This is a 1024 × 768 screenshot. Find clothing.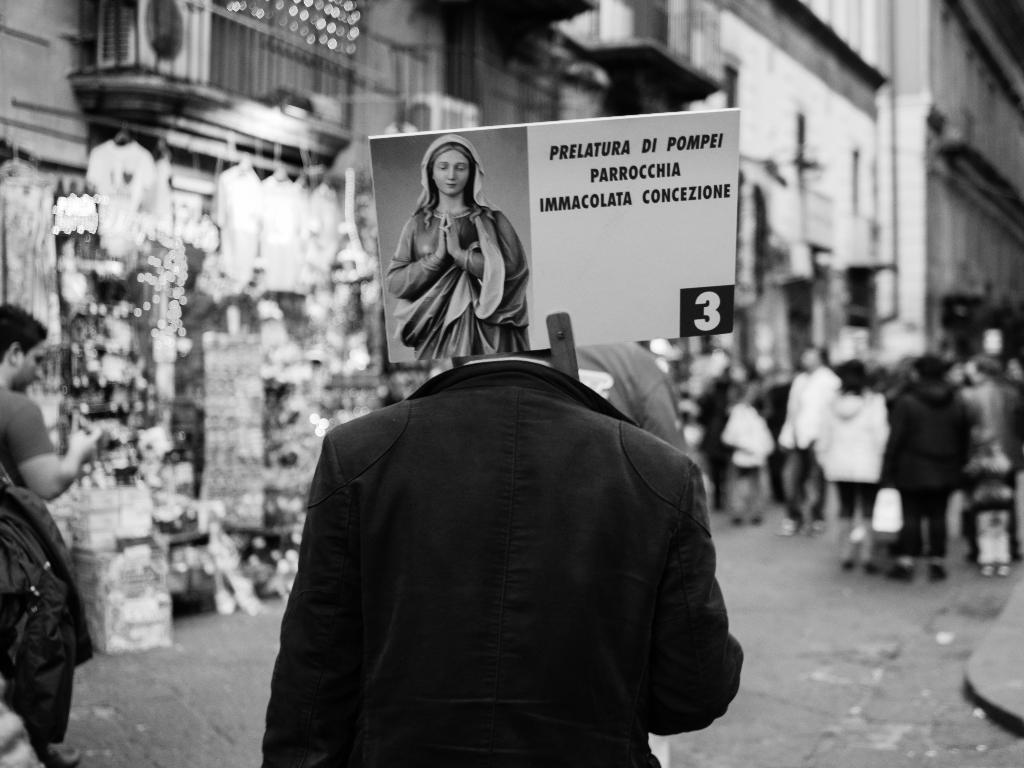
Bounding box: x1=881 y1=388 x2=979 y2=552.
